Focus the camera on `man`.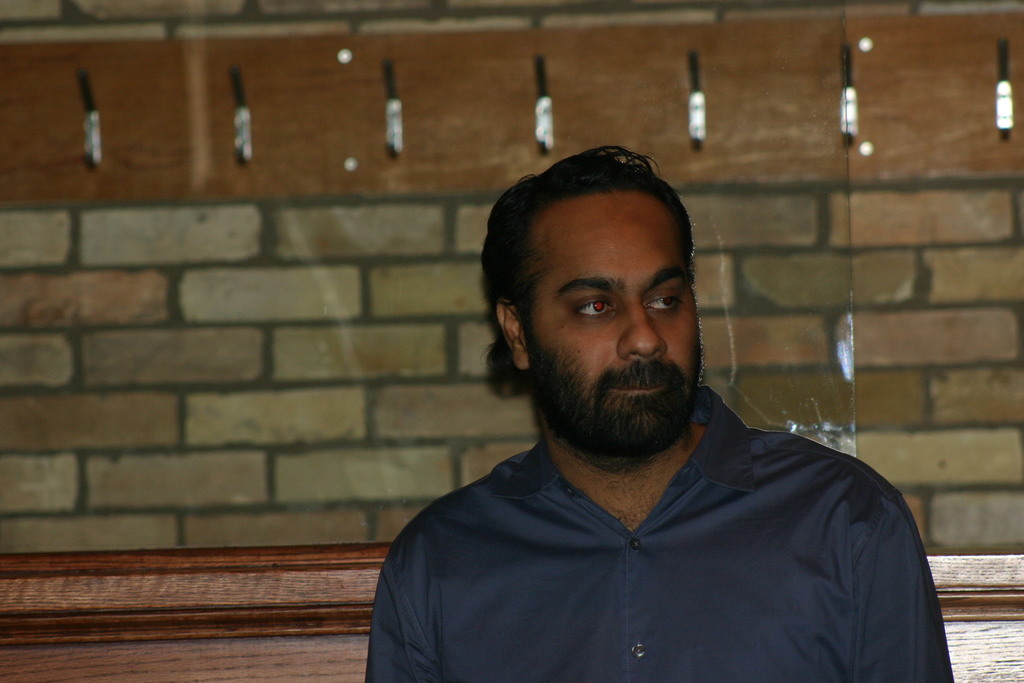
Focus region: Rect(363, 146, 961, 682).
